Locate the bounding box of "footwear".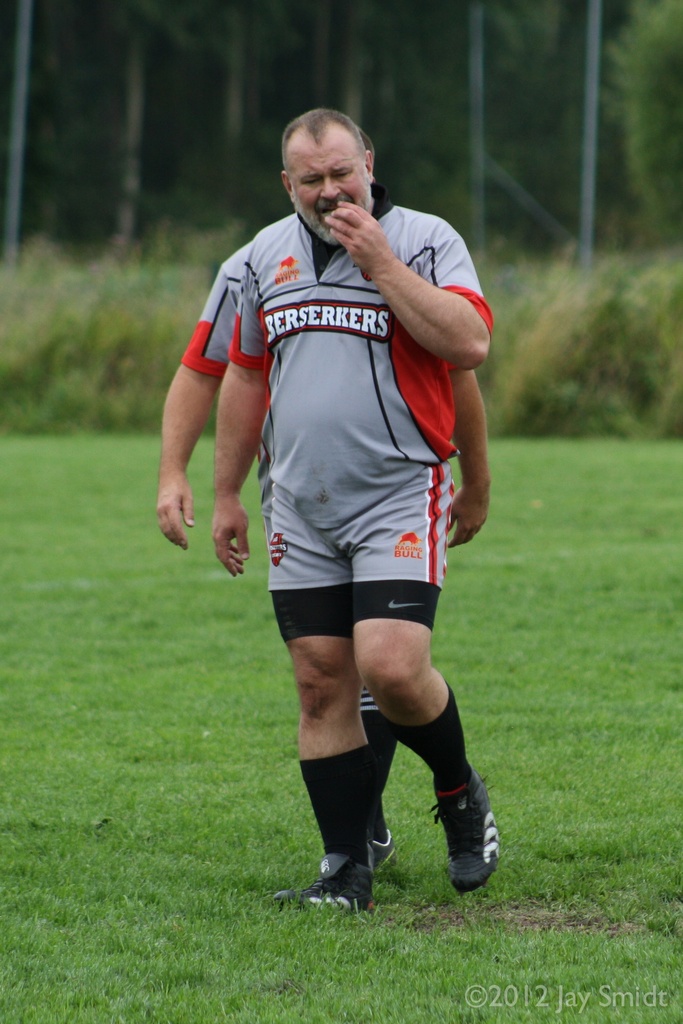
Bounding box: (left=286, top=858, right=377, bottom=922).
